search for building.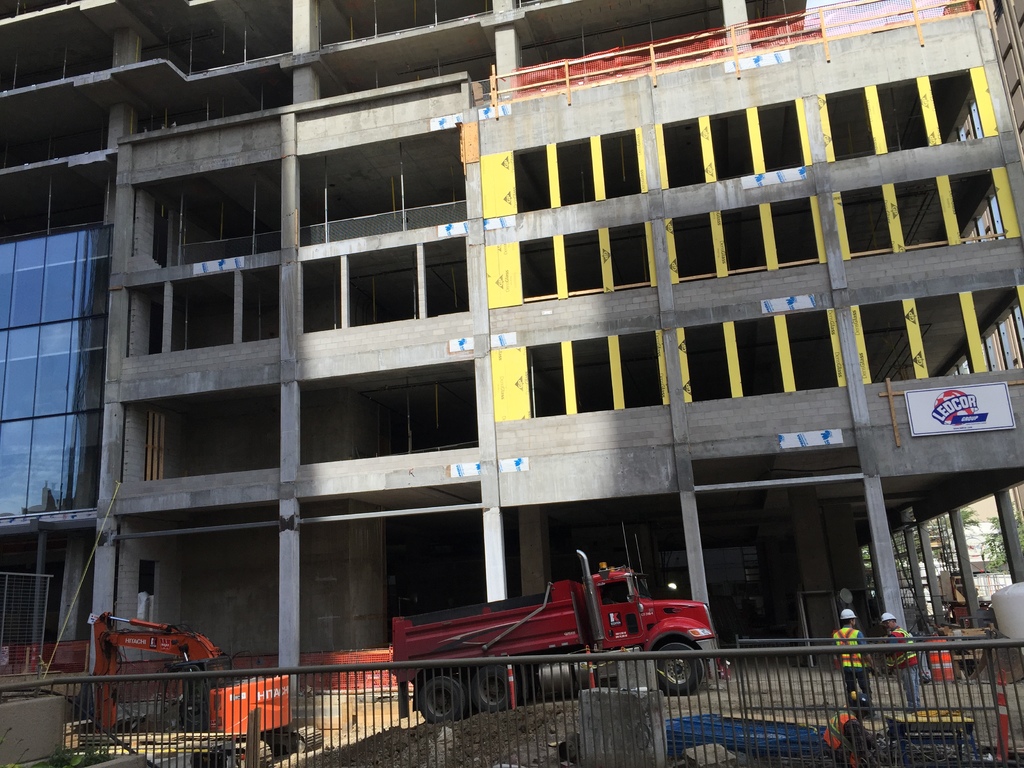
Found at (left=4, top=0, right=1023, bottom=766).
